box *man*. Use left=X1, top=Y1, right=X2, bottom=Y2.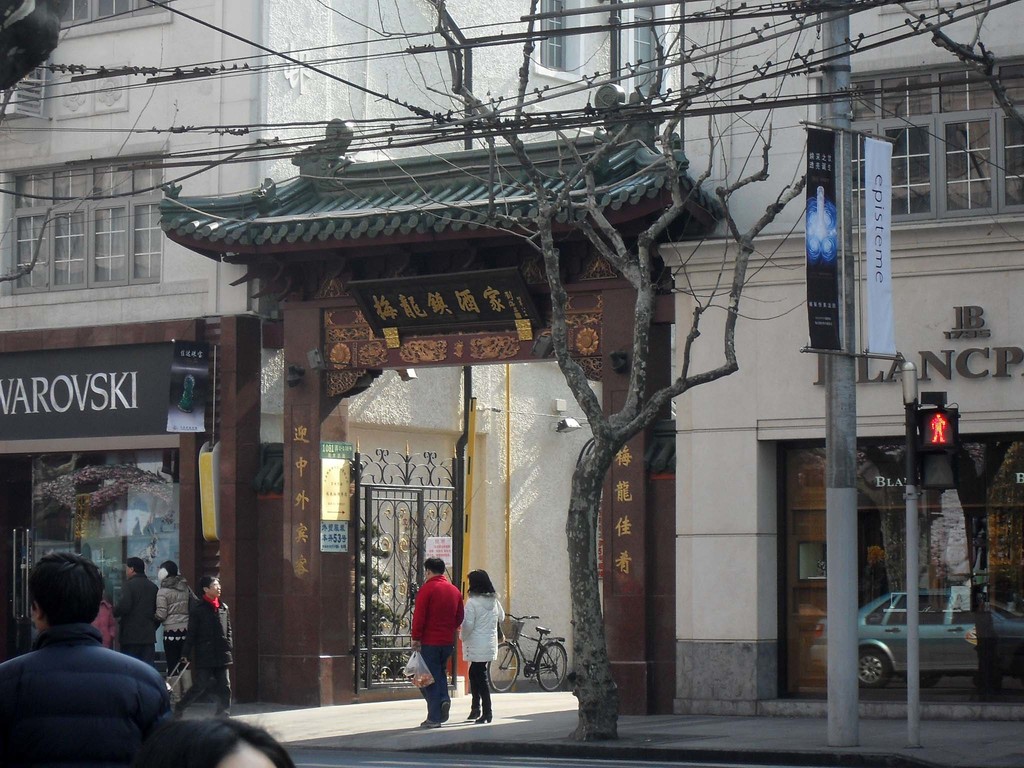
left=108, top=561, right=161, bottom=669.
